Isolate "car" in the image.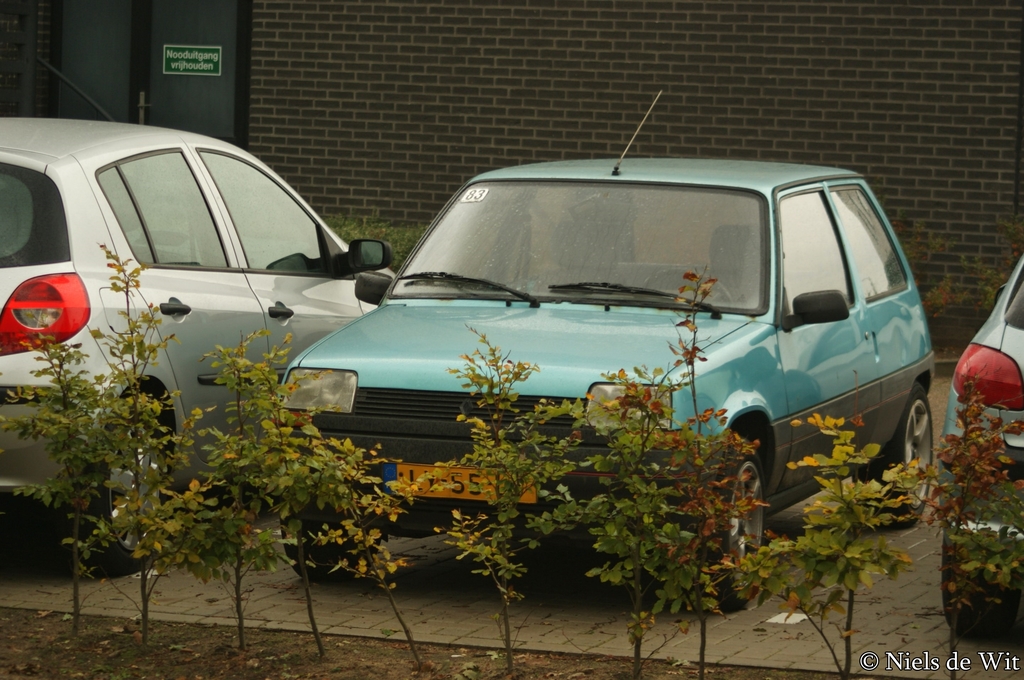
Isolated region: [left=933, top=235, right=1023, bottom=650].
